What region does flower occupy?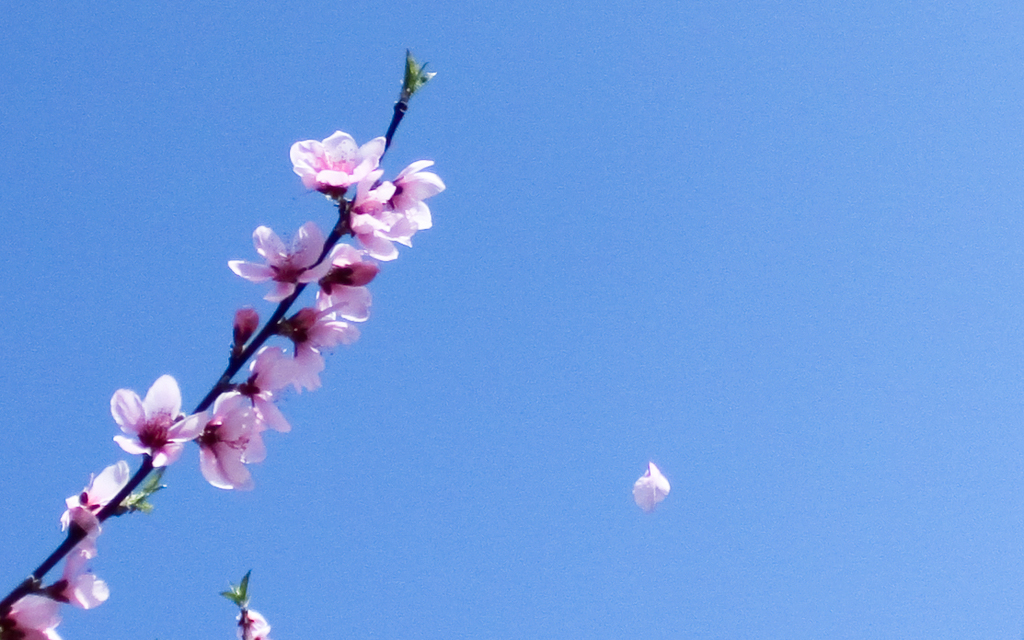
62/458/149/617.
